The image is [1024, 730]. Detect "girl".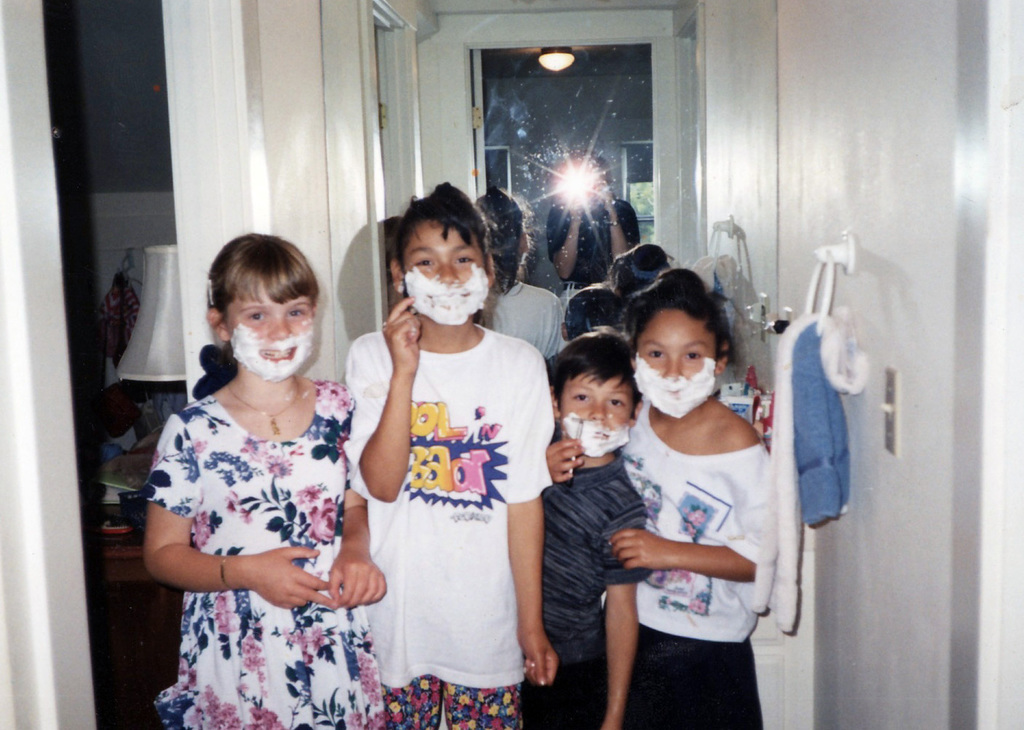
Detection: pyautogui.locateOnScreen(344, 181, 554, 729).
